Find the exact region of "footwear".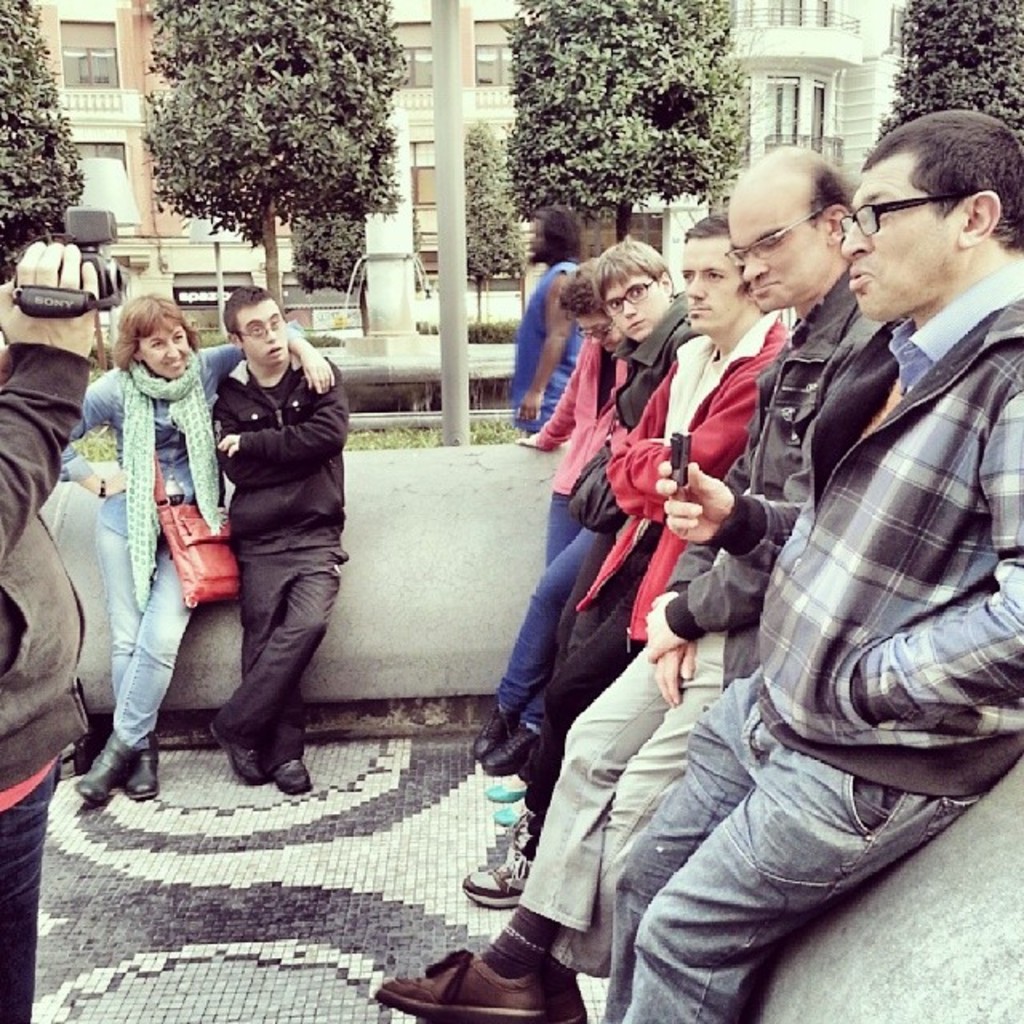
Exact region: (x1=493, y1=795, x2=523, y2=824).
